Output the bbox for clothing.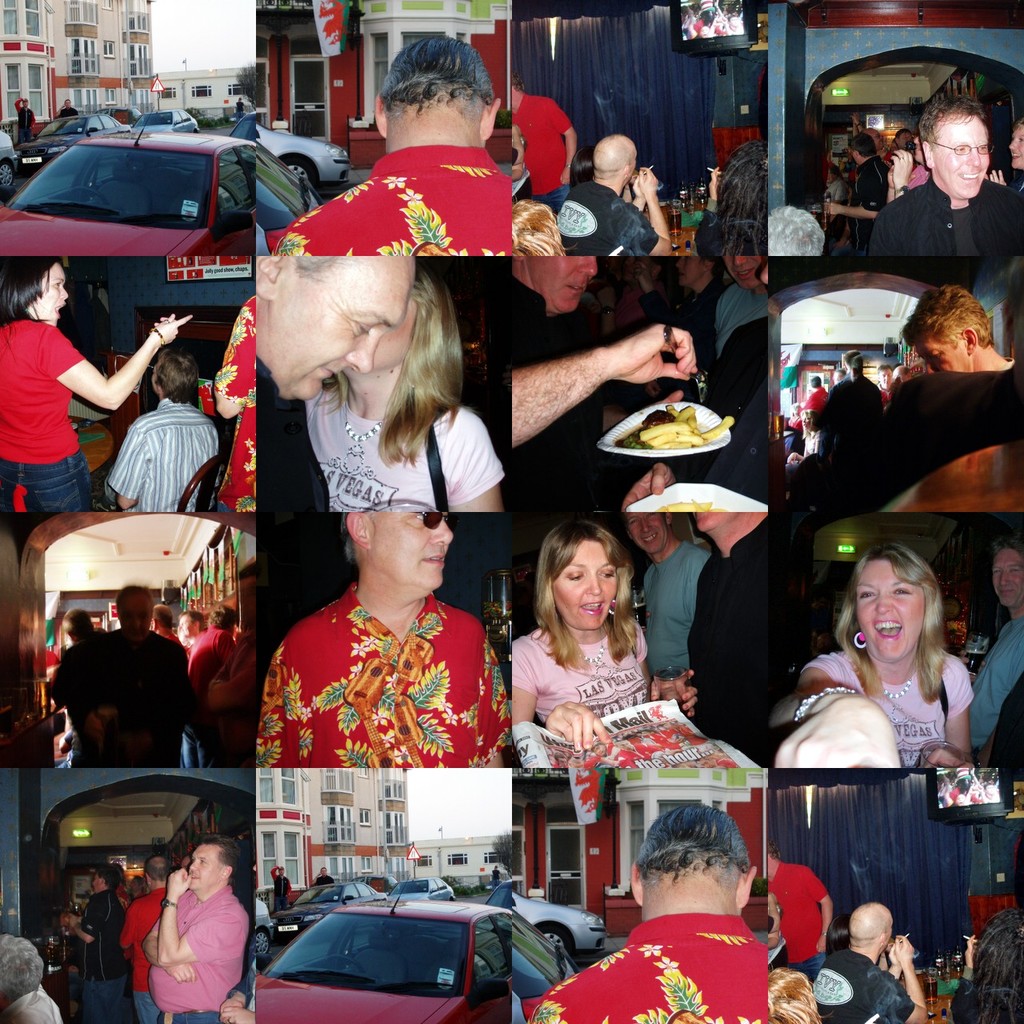
box=[491, 867, 500, 885].
